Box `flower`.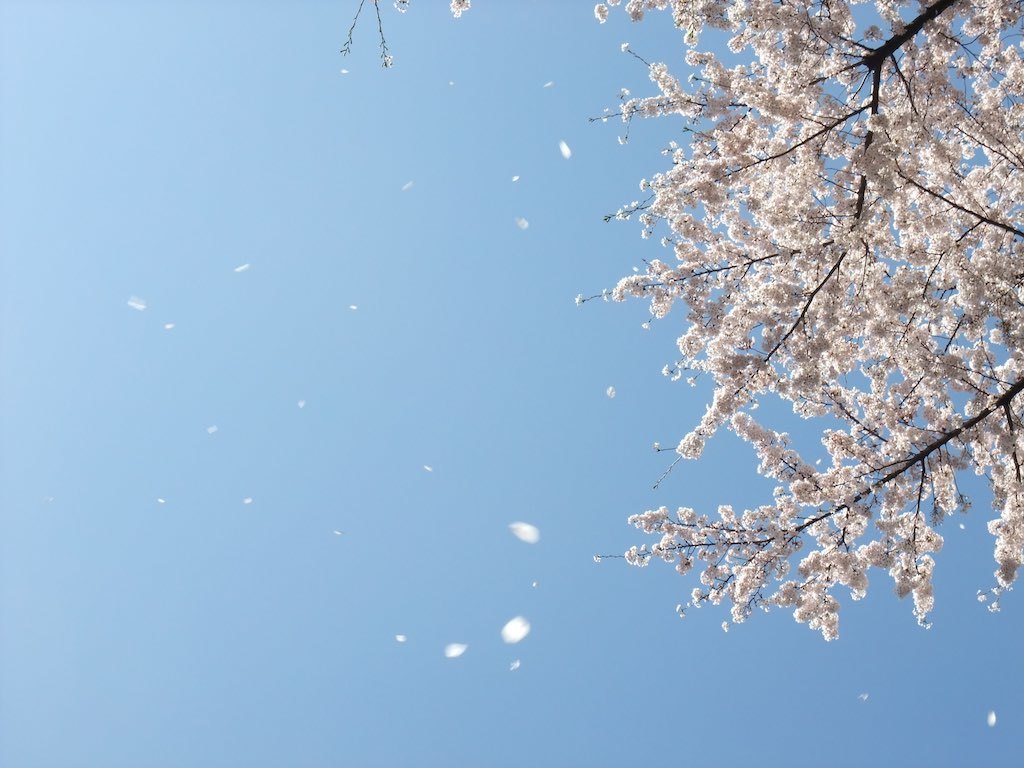
452 0 465 14.
